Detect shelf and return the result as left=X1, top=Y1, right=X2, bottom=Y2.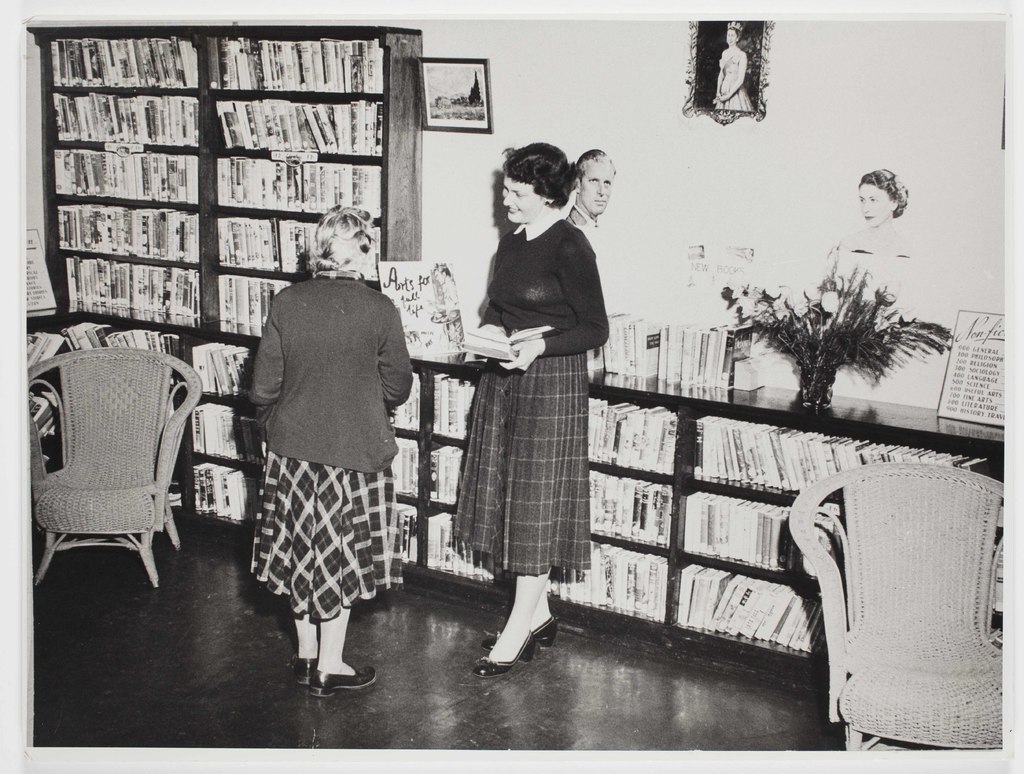
left=698, top=413, right=988, bottom=495.
